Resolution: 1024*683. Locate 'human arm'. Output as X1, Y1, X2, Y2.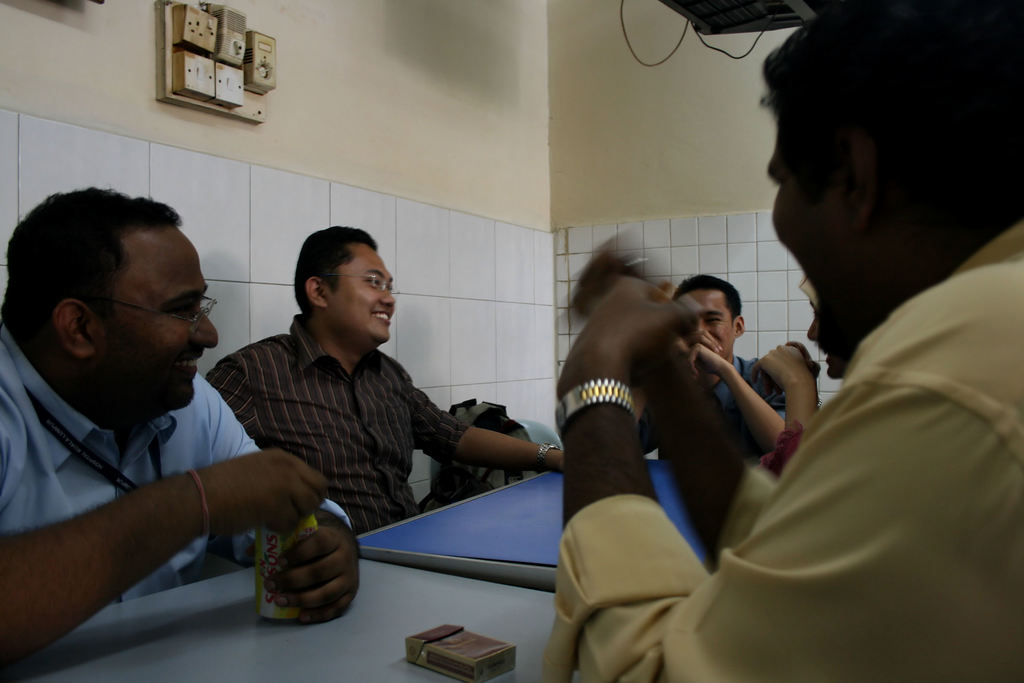
202, 347, 254, 438.
